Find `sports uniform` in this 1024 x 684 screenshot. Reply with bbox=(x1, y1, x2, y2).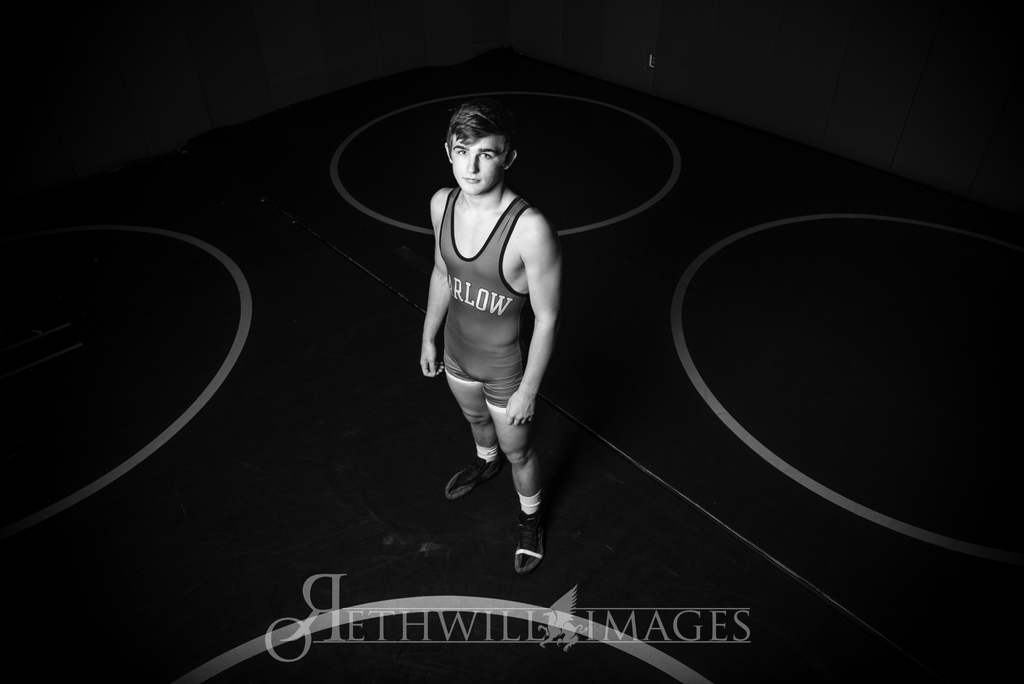
bbox=(426, 176, 541, 419).
